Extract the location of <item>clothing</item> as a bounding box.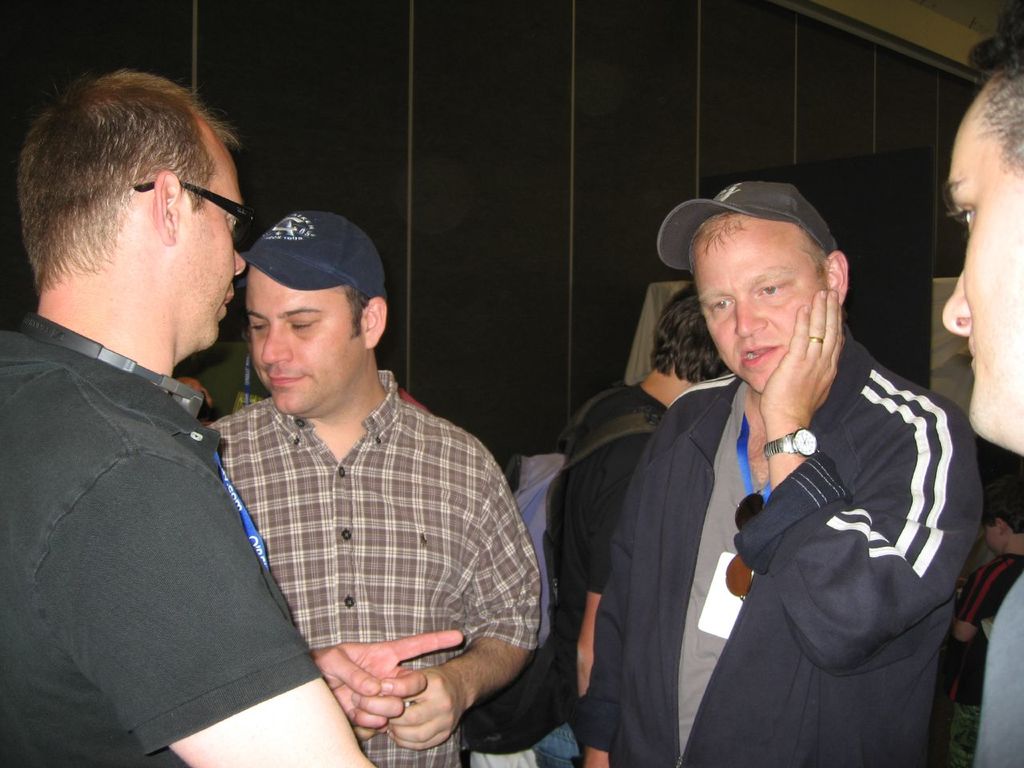
bbox=[536, 382, 666, 767].
